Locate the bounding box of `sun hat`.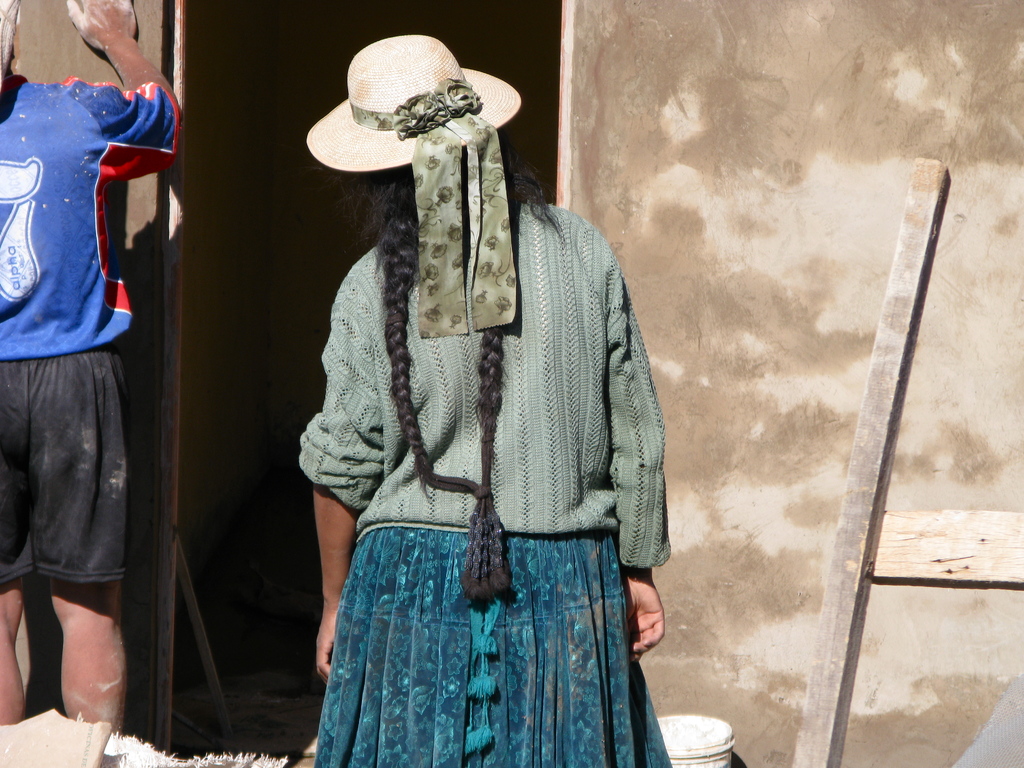
Bounding box: x1=310, y1=29, x2=522, y2=356.
